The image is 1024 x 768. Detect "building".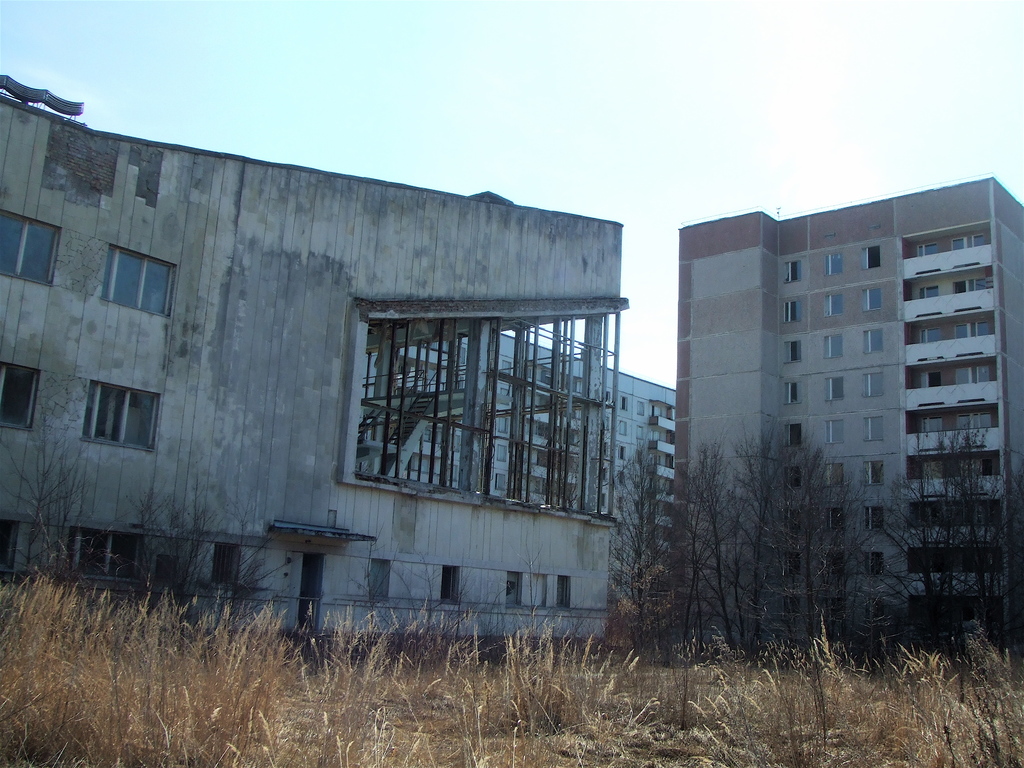
Detection: {"left": 673, "top": 178, "right": 1023, "bottom": 664}.
